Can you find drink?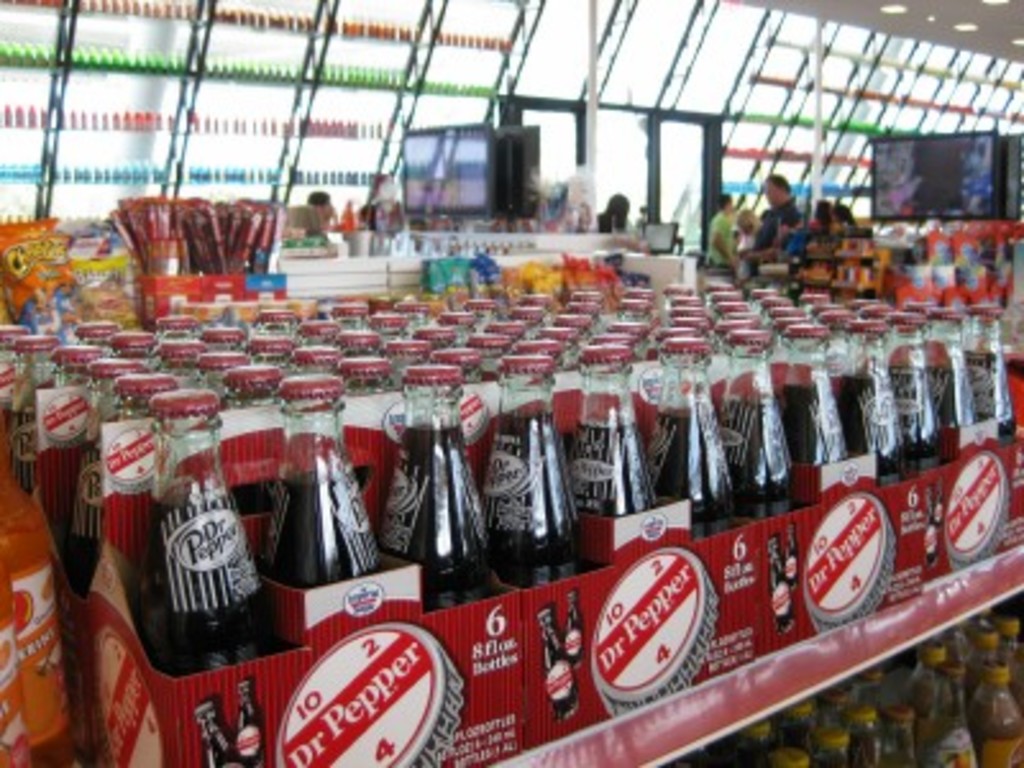
Yes, bounding box: Rect(156, 497, 269, 663).
